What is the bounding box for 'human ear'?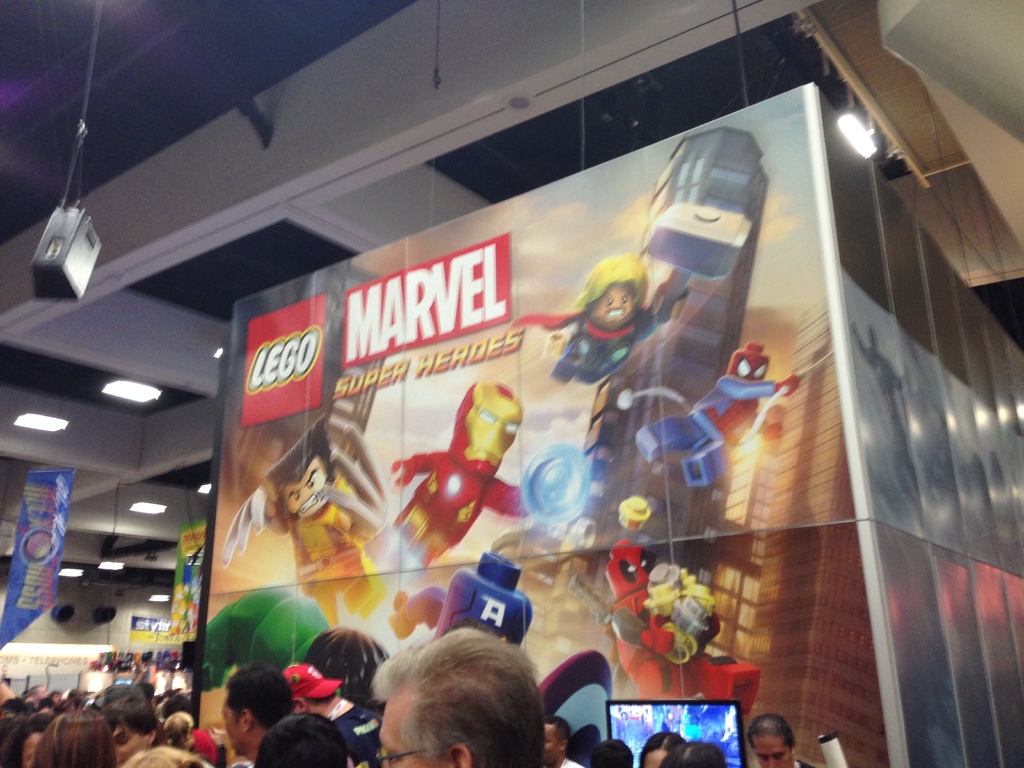
region(295, 698, 307, 710).
